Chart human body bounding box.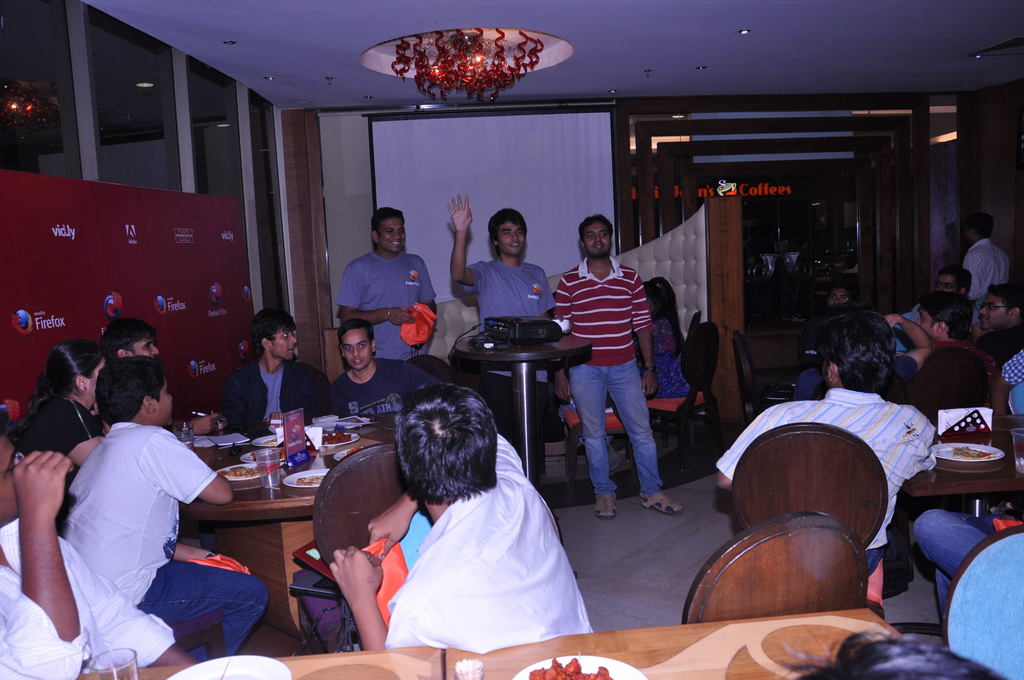
Charted: rect(448, 195, 557, 473).
